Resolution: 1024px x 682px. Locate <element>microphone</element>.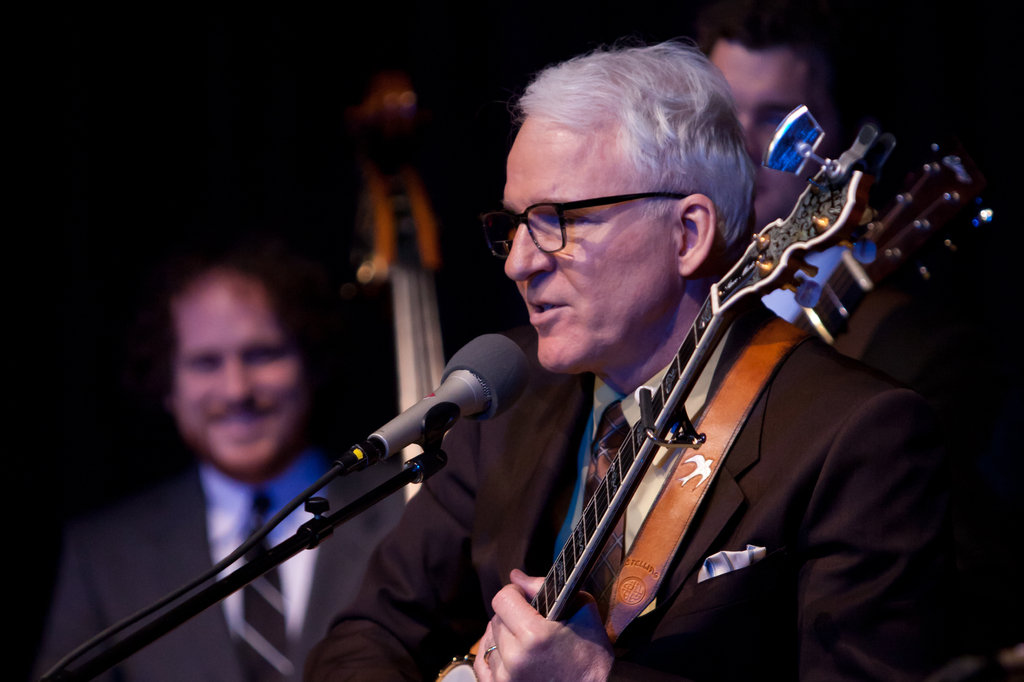
[left=332, top=332, right=543, bottom=480].
